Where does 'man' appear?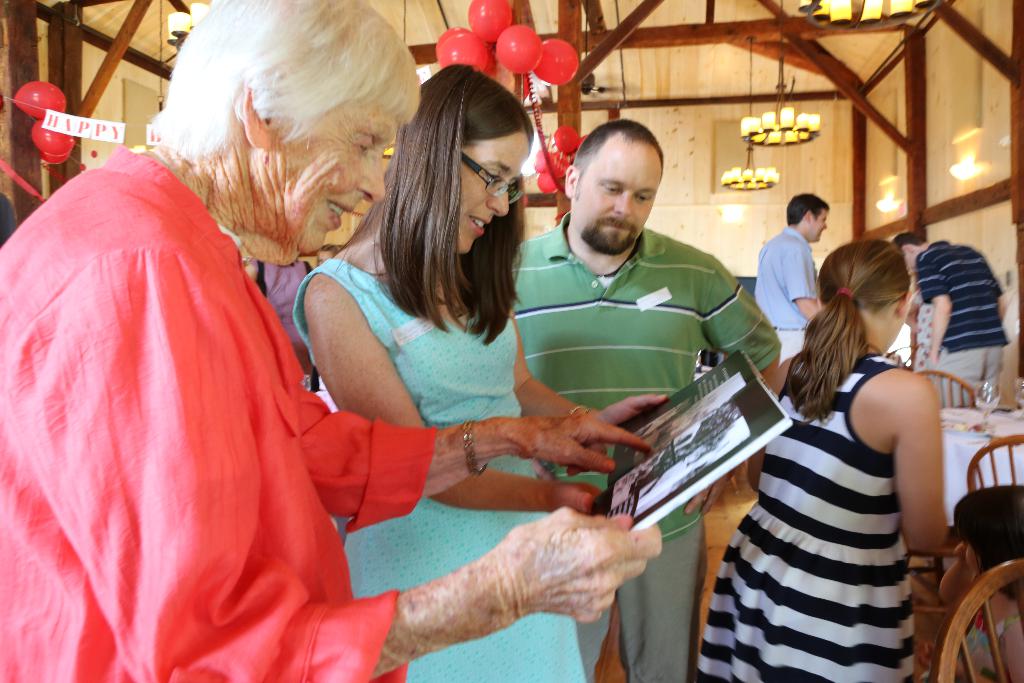
Appears at x1=504 y1=117 x2=783 y2=682.
